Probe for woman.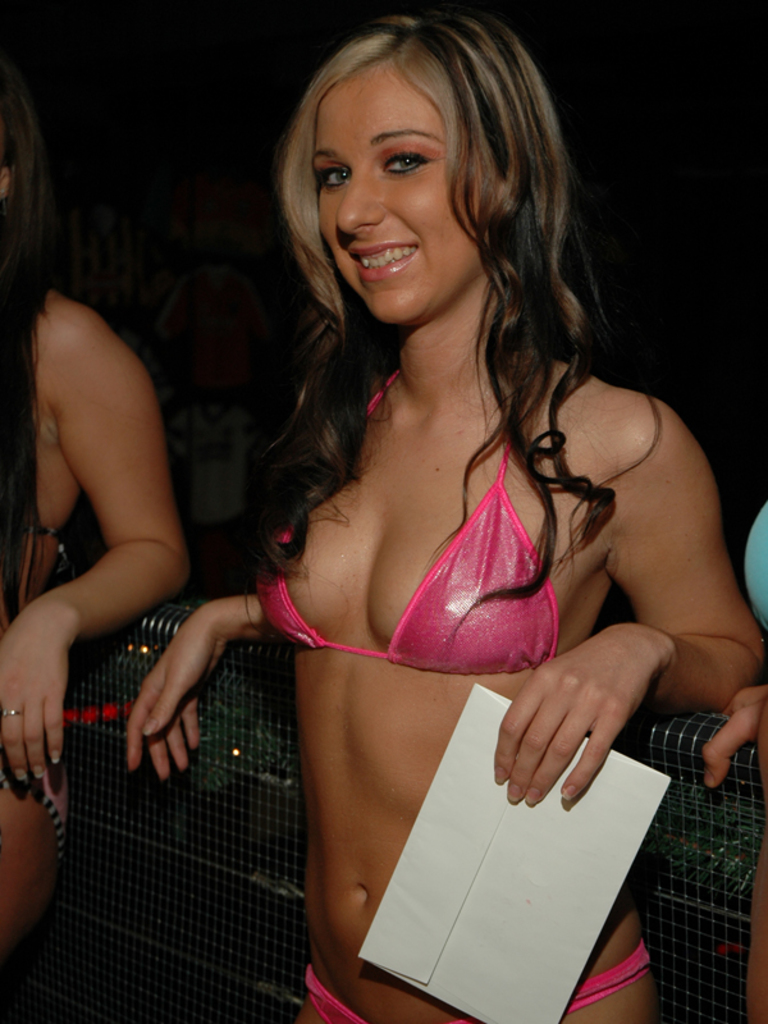
Probe result: <bbox>0, 65, 186, 984</bbox>.
